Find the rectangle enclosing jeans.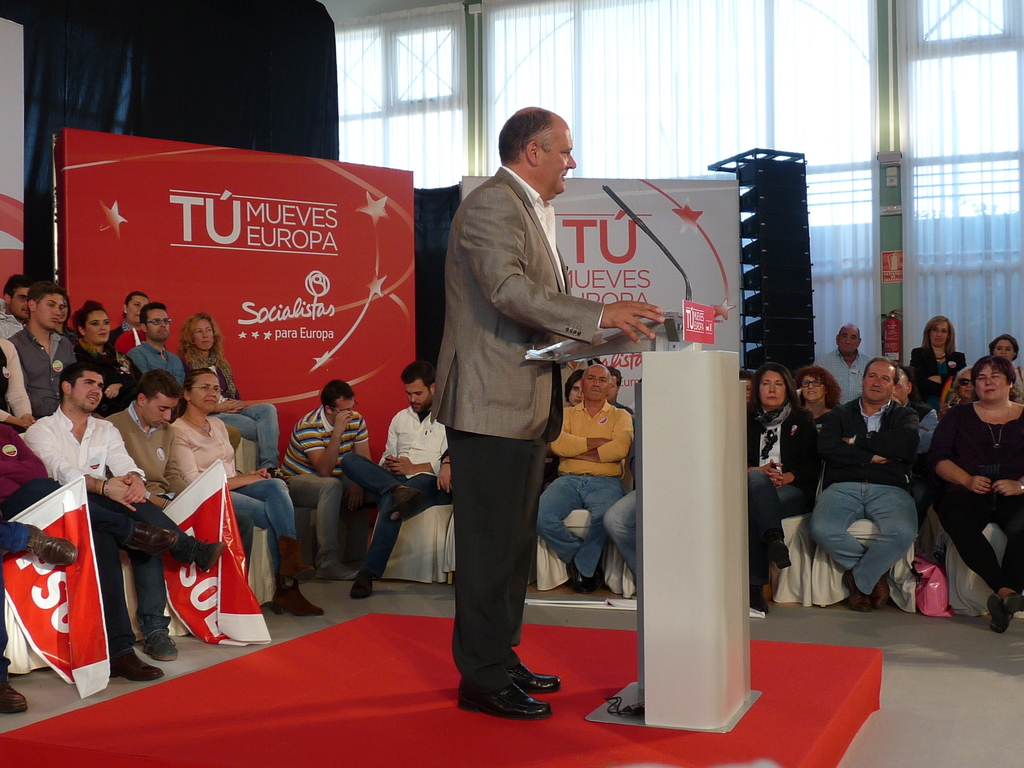
locate(5, 469, 134, 648).
